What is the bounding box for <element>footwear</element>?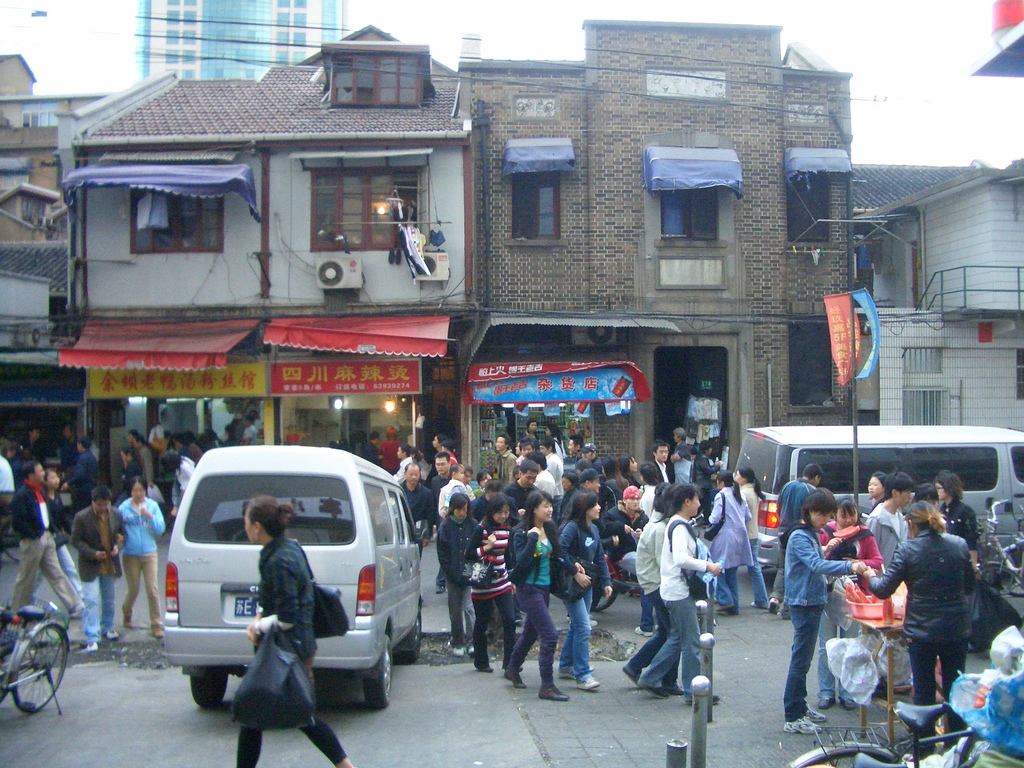
box=[86, 639, 97, 648].
